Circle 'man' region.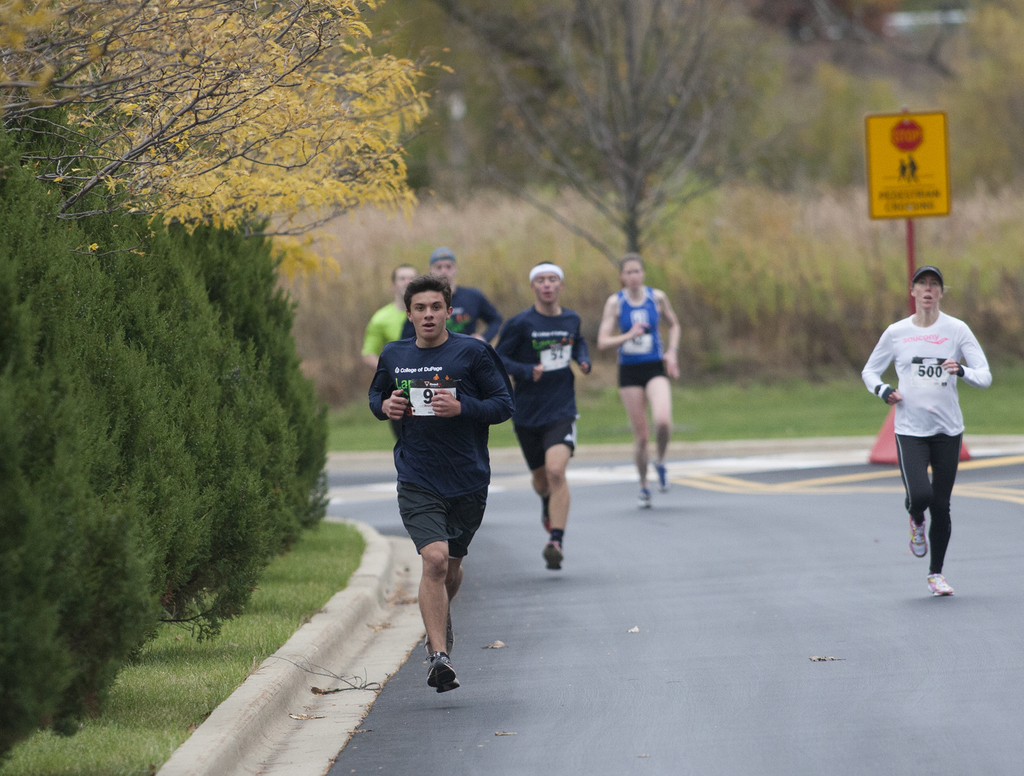
Region: locate(883, 262, 998, 594).
